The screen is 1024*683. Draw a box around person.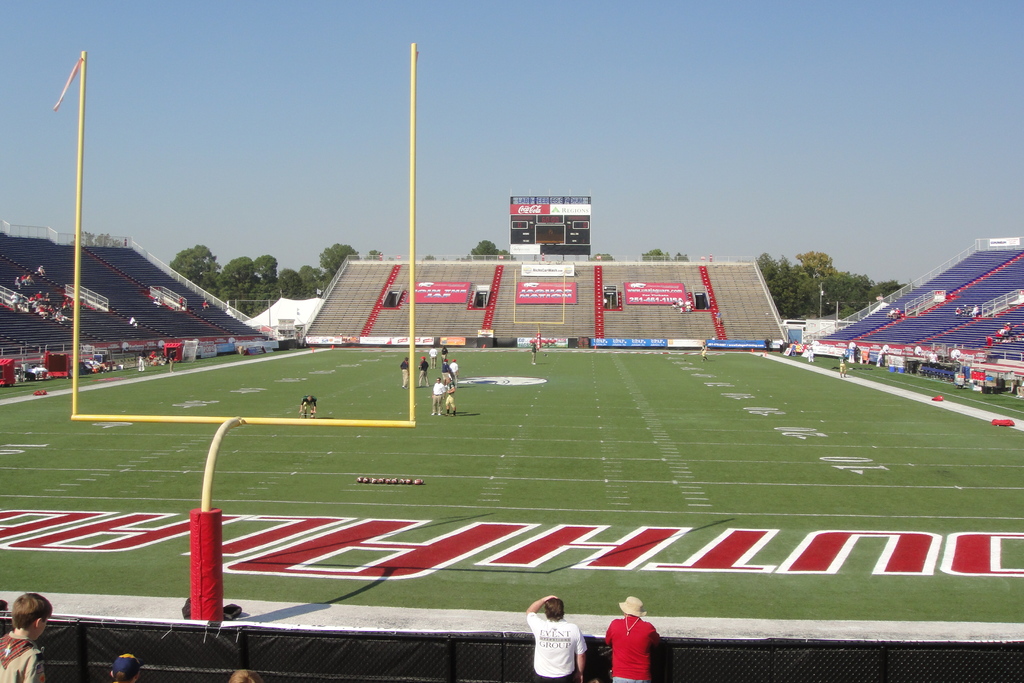
BBox(450, 355, 460, 384).
